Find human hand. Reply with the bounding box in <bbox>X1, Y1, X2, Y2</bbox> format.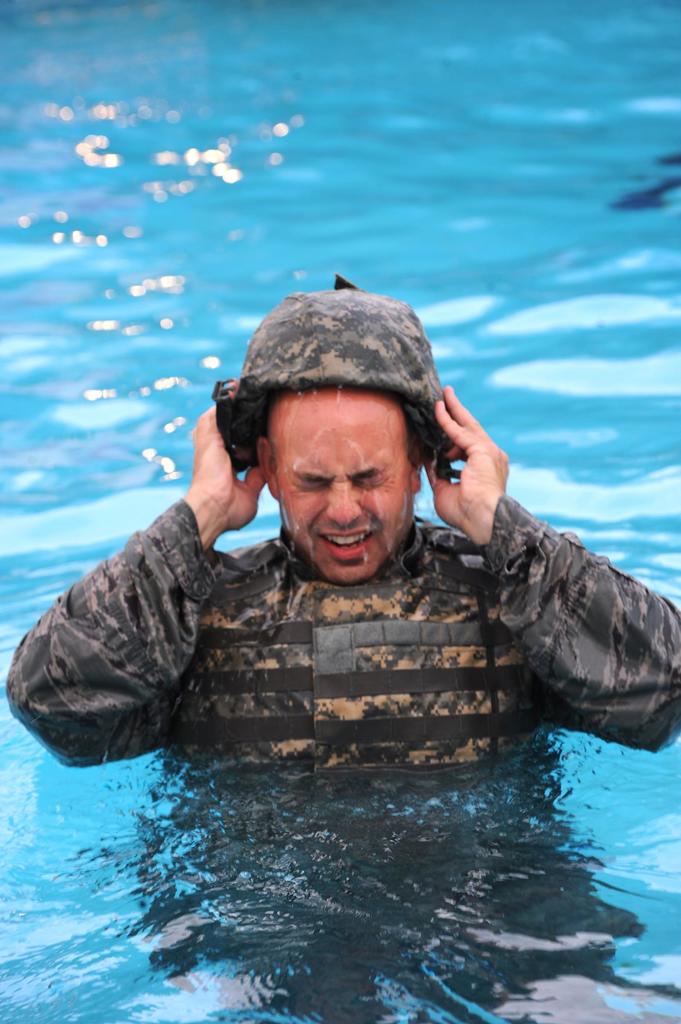
<bbox>188, 379, 273, 536</bbox>.
